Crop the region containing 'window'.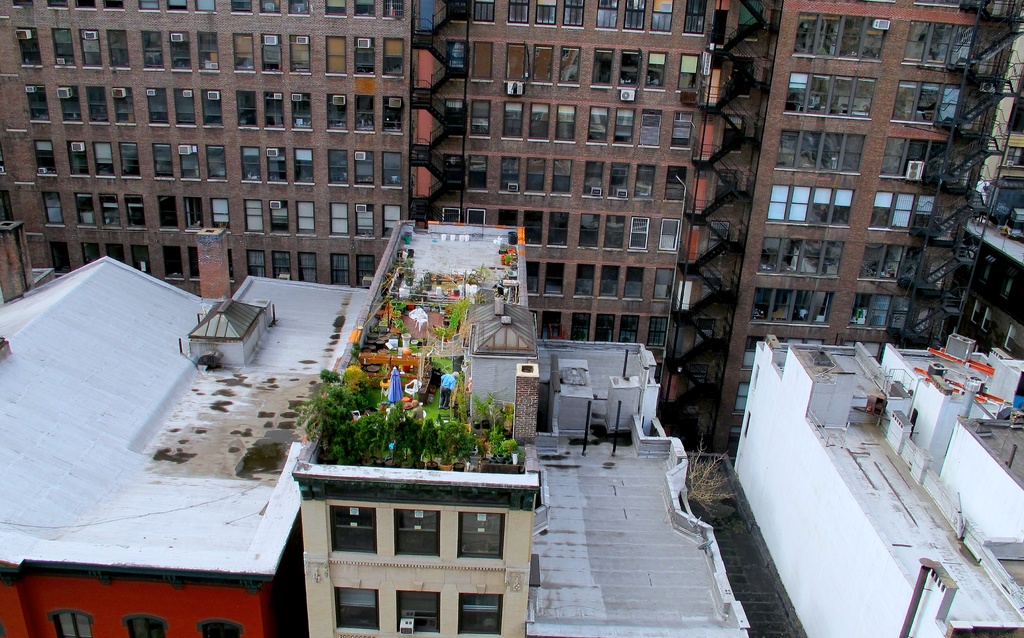
Crop region: [742,336,822,370].
